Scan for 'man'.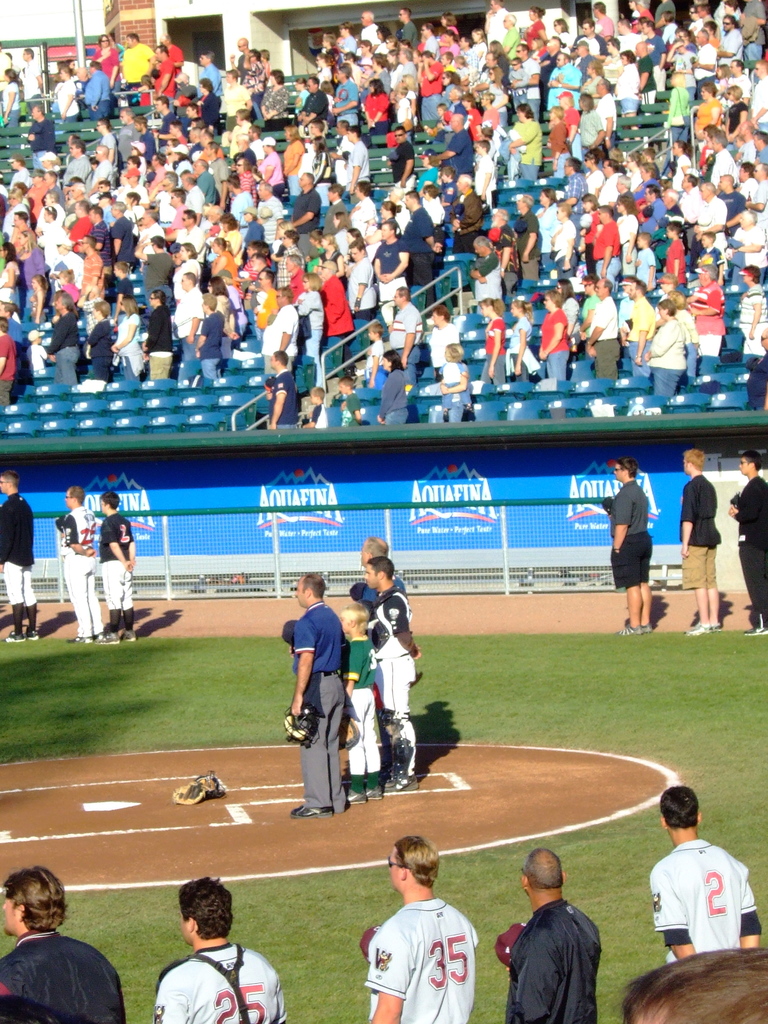
Scan result: [61, 135, 90, 181].
